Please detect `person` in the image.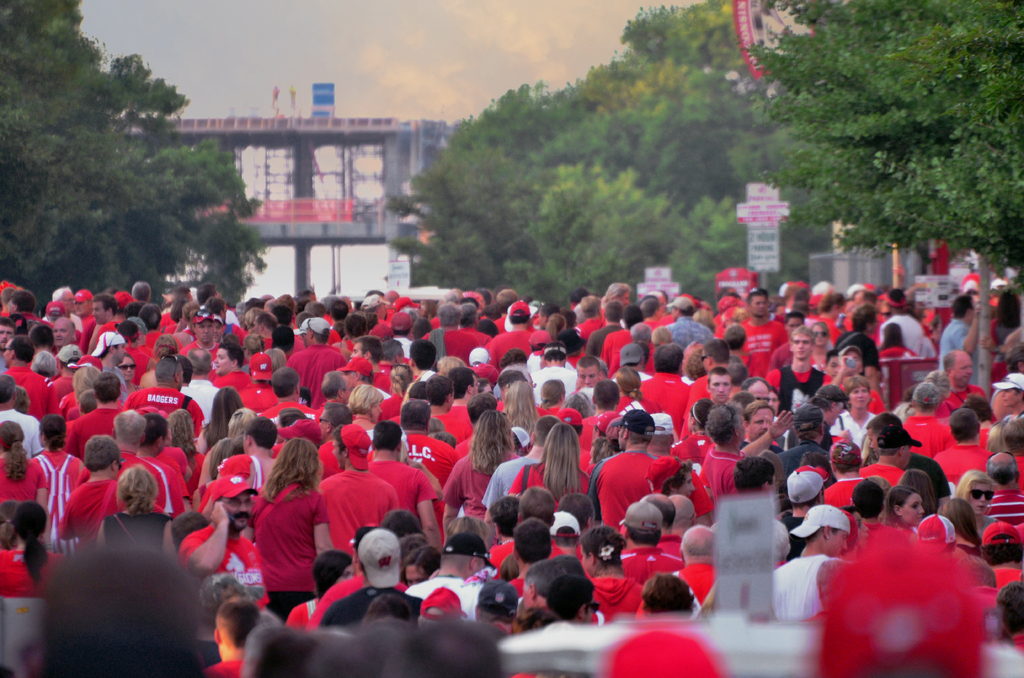
BBox(396, 620, 499, 677).
